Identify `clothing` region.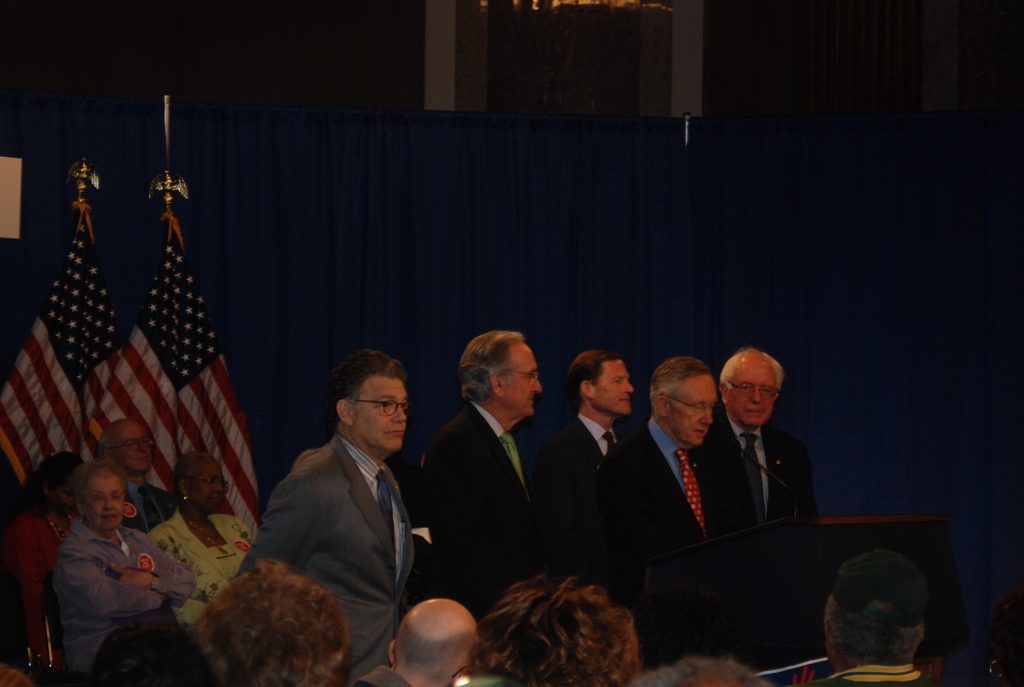
Region: (left=813, top=667, right=935, bottom=686).
